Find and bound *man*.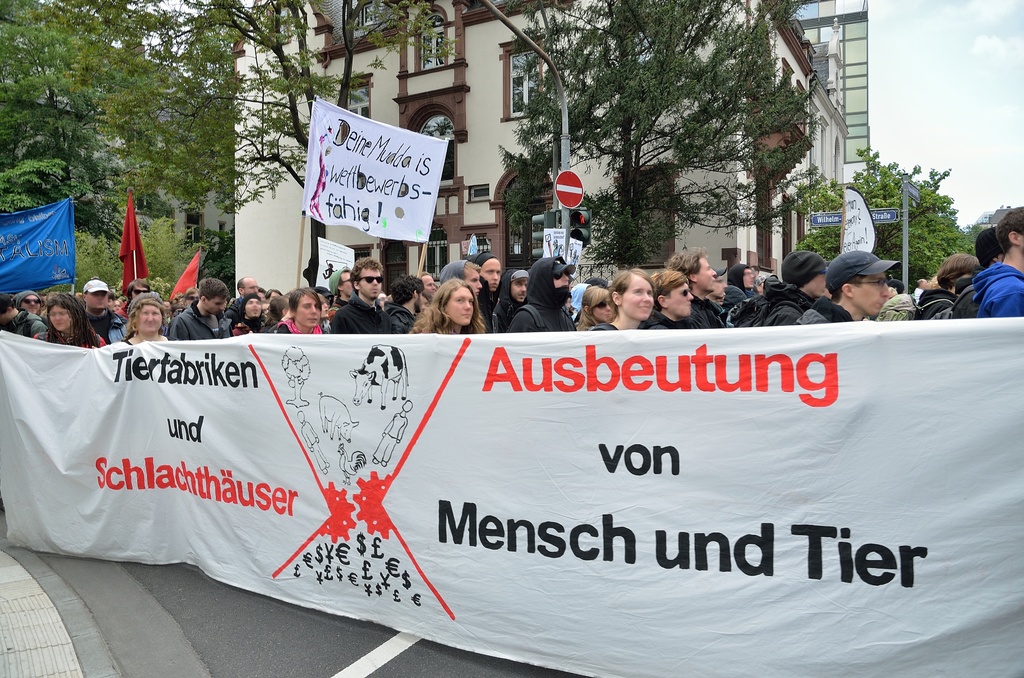
Bound: detection(957, 201, 1023, 319).
